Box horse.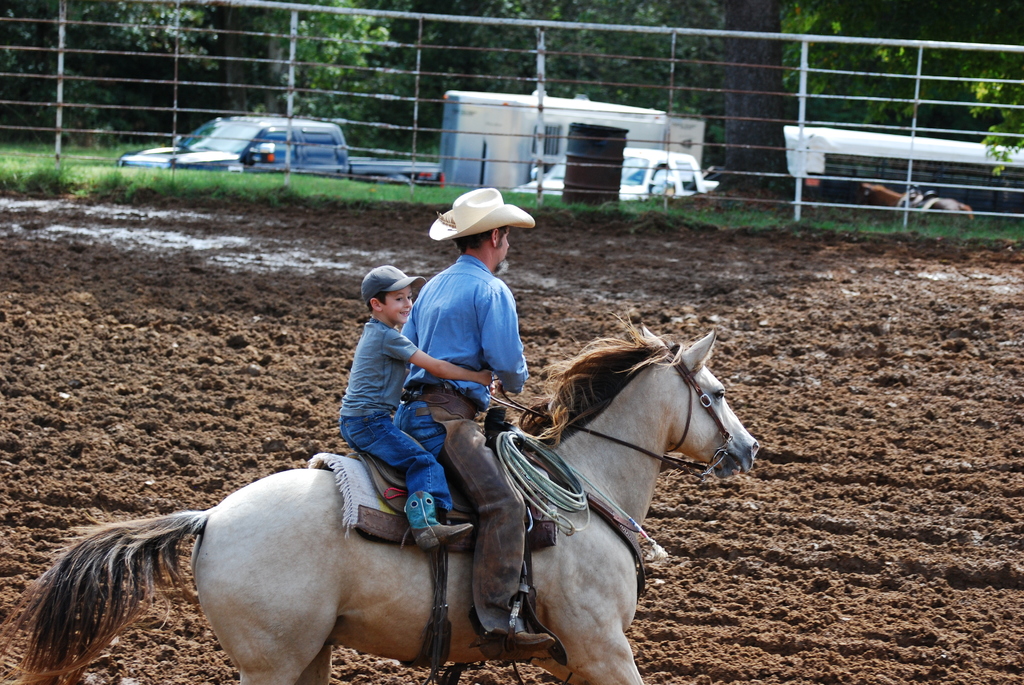
bbox(2, 311, 763, 684).
